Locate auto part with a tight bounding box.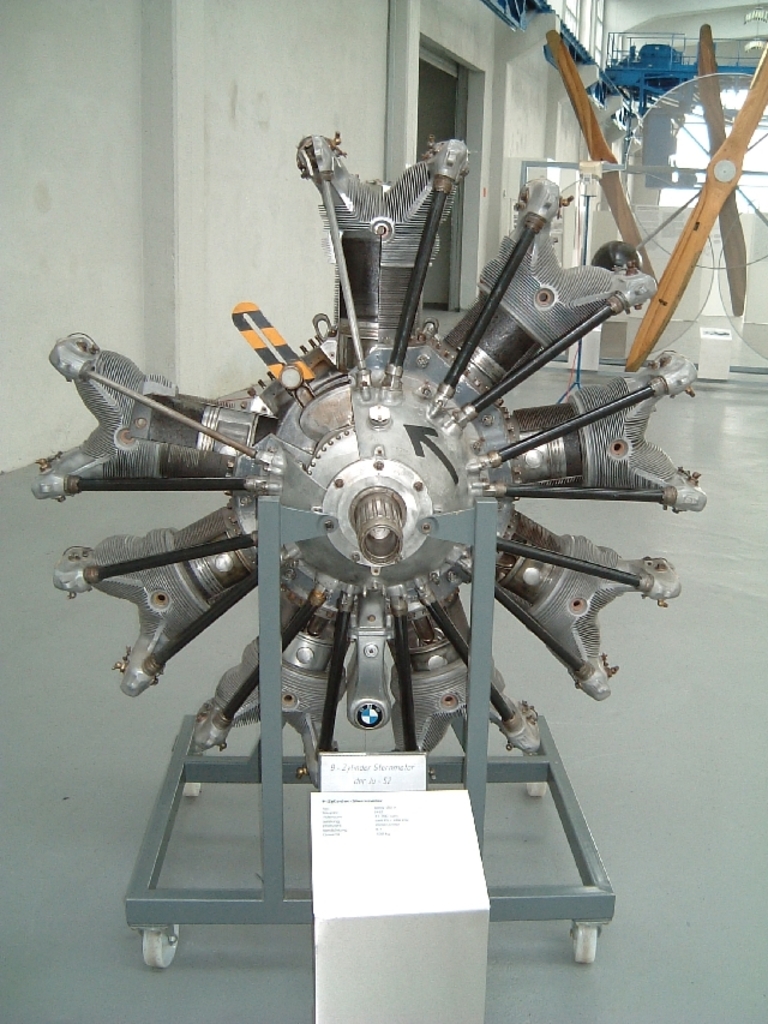
left=29, top=128, right=704, bottom=798.
